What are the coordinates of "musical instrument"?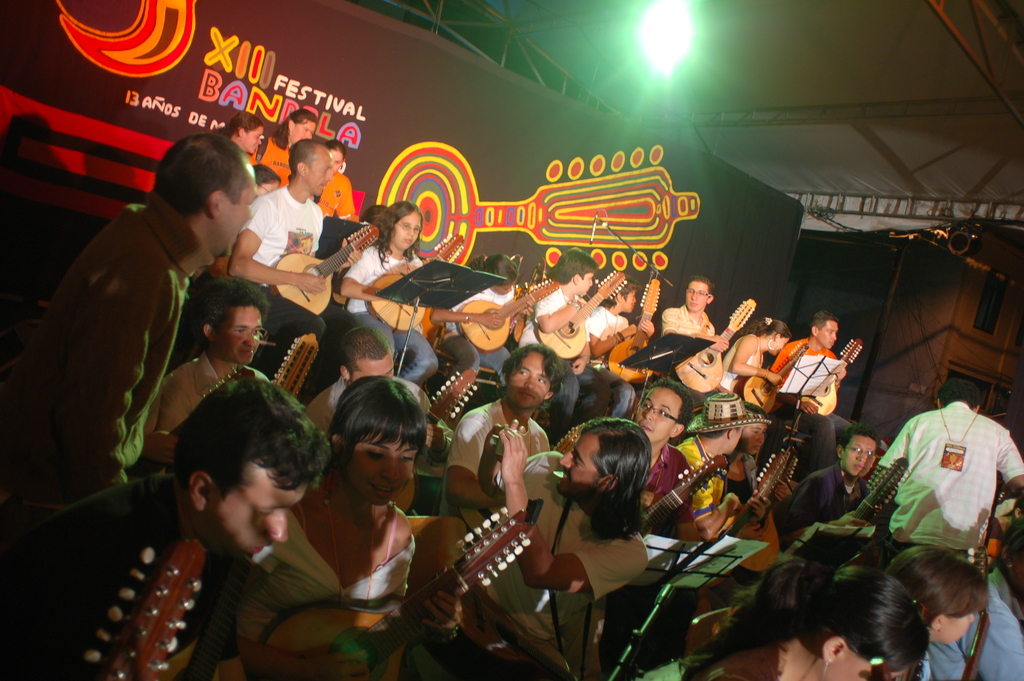
<bbox>129, 357, 258, 479</bbox>.
